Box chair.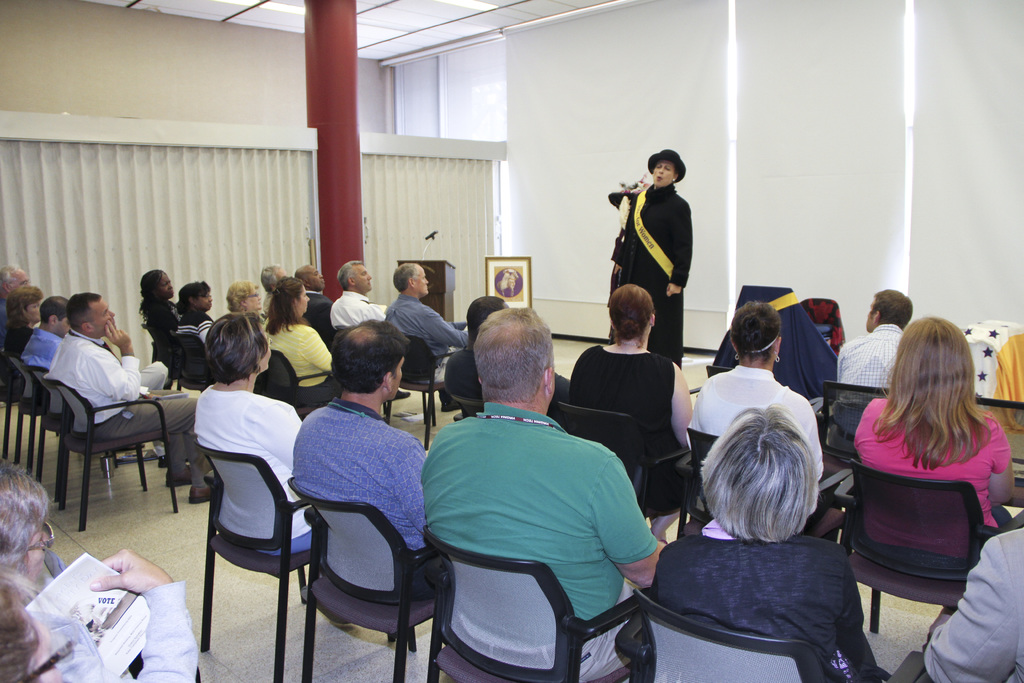
420:528:643:682.
